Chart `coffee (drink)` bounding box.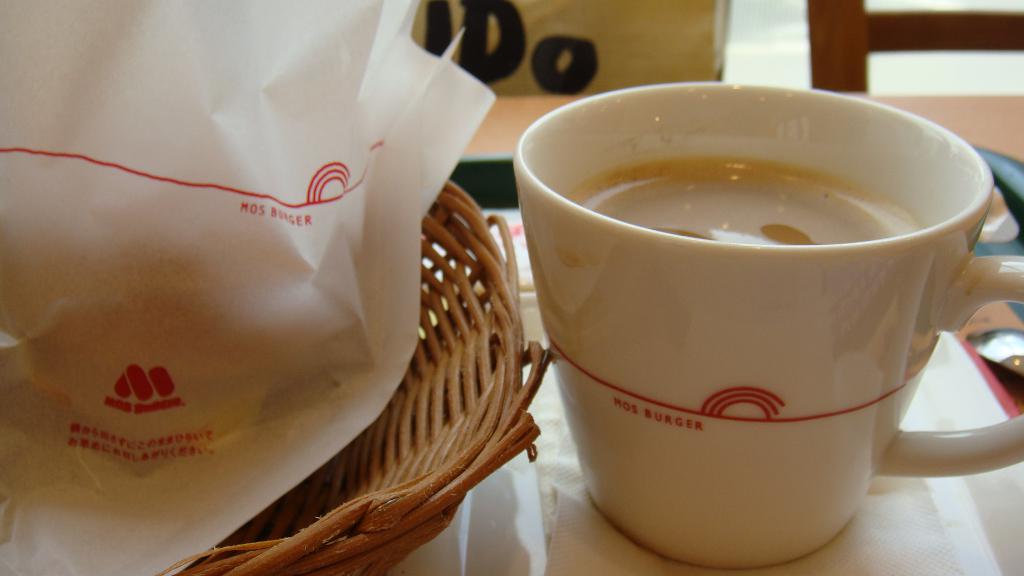
Charted: box=[573, 157, 934, 250].
